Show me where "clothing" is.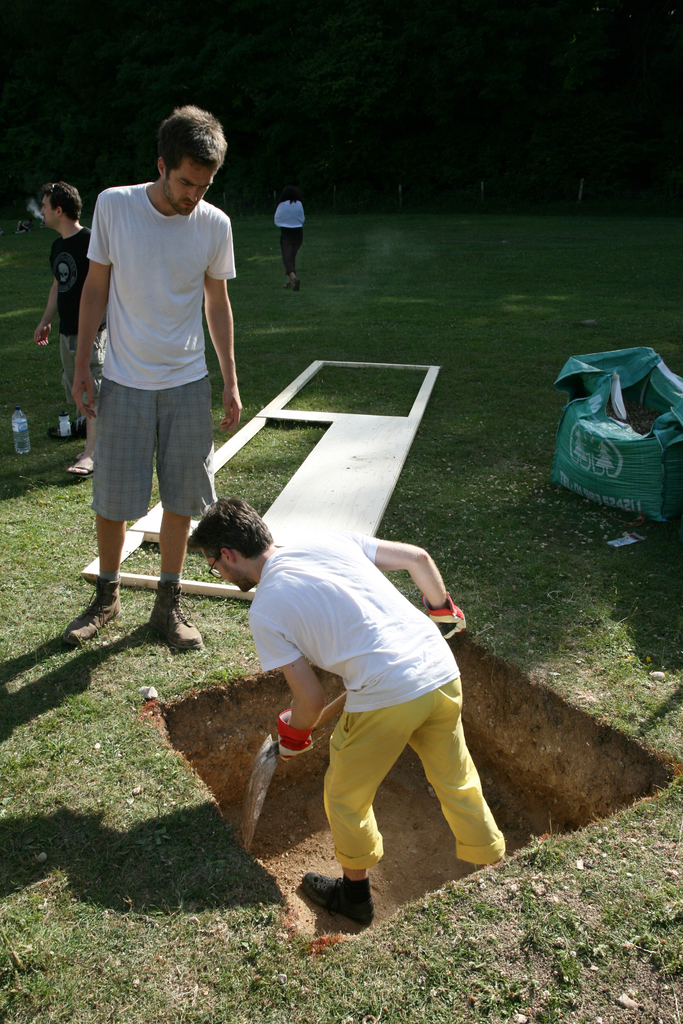
"clothing" is at (left=244, top=534, right=518, bottom=872).
